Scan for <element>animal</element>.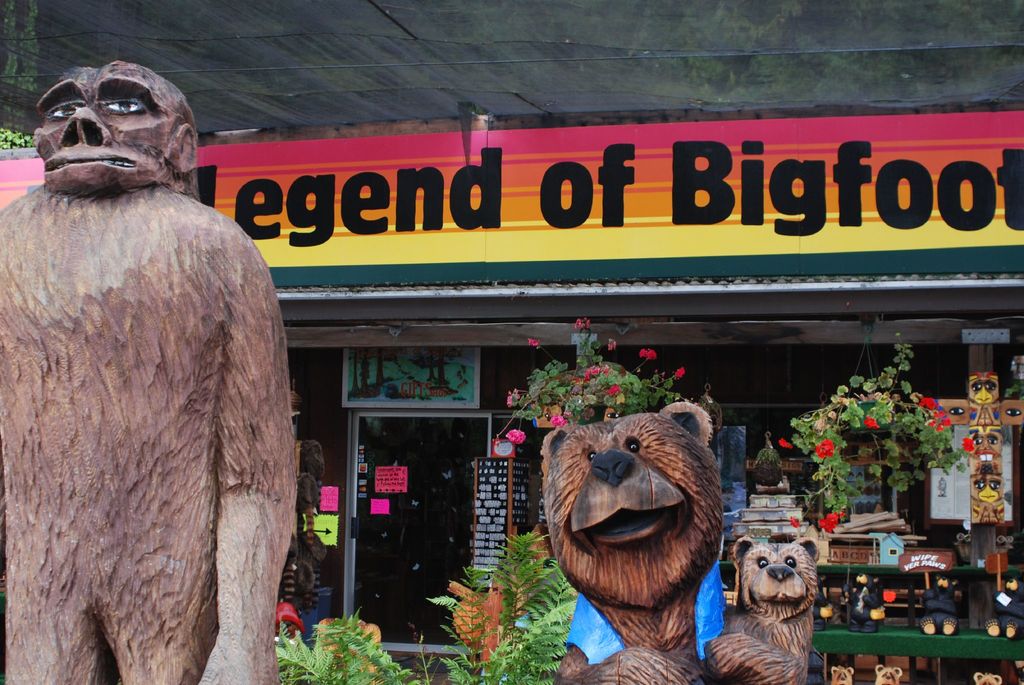
Scan result: (840, 573, 885, 634).
